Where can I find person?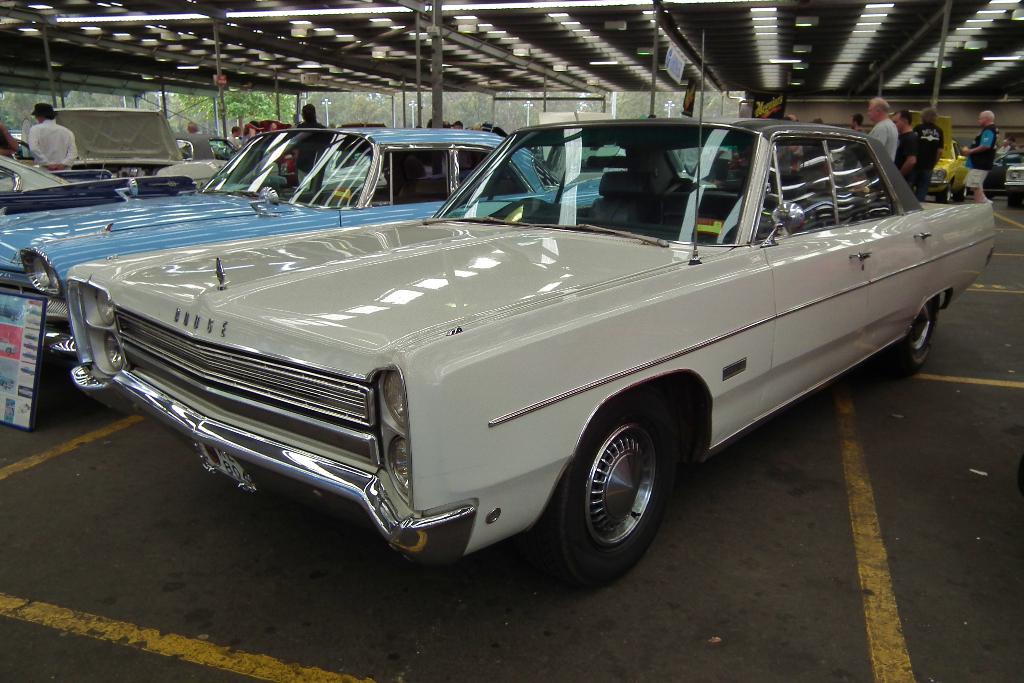
You can find it at select_region(28, 95, 79, 167).
